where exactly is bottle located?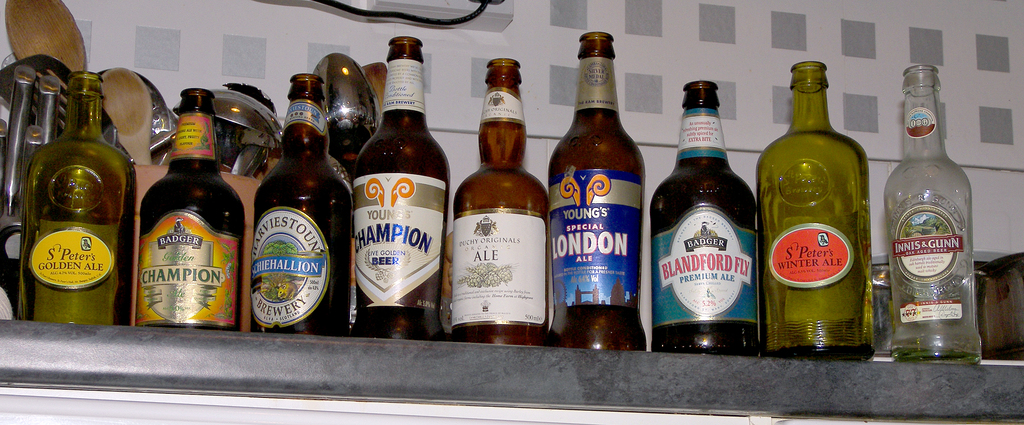
Its bounding box is <region>453, 53, 549, 347</region>.
